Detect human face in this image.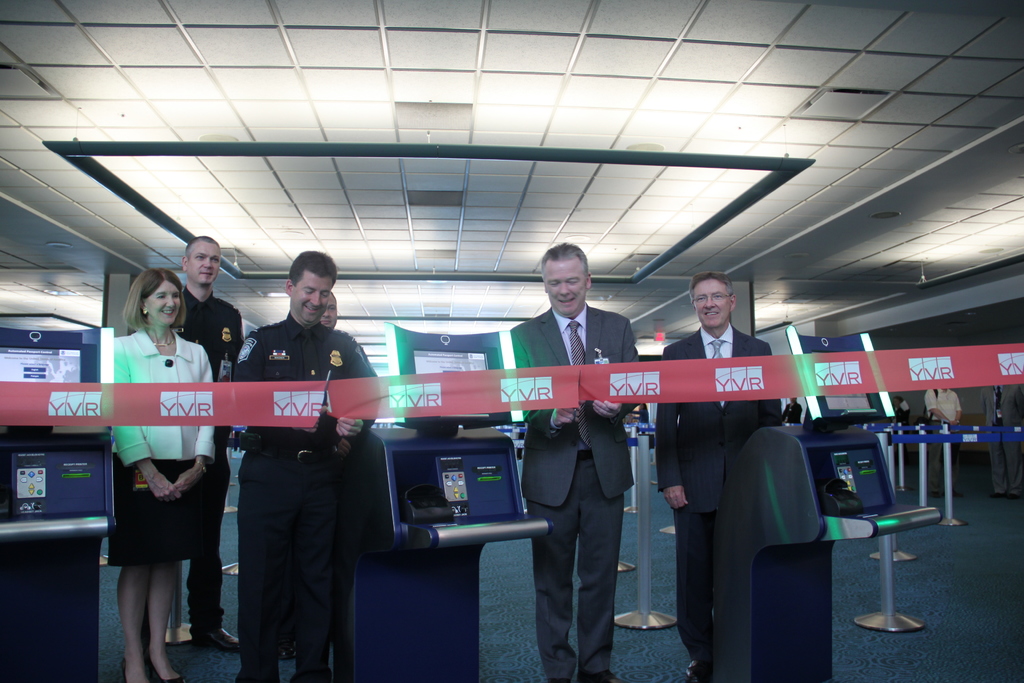
Detection: 691:274:728:333.
